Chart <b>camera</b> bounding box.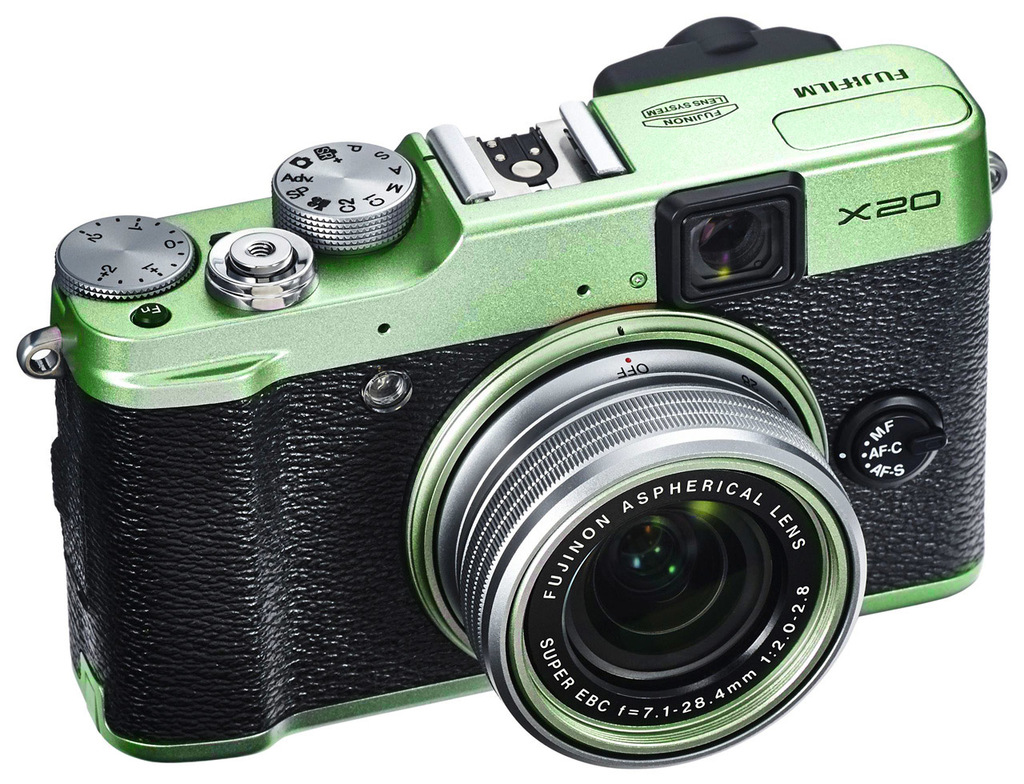
Charted: bbox=[43, 27, 1023, 762].
